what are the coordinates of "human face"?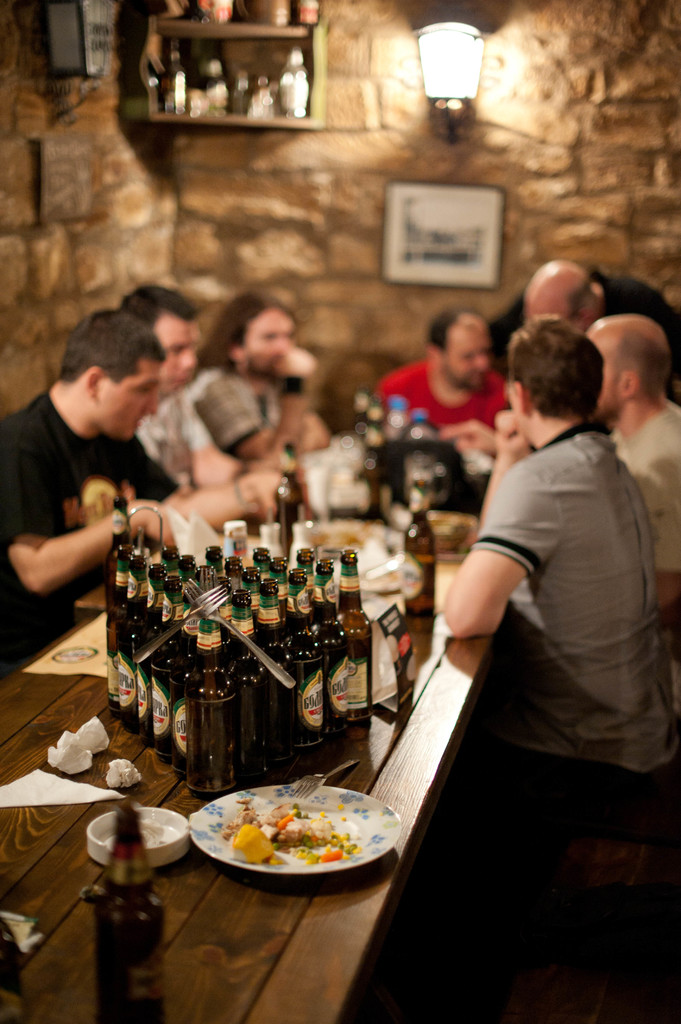
Rect(453, 326, 495, 378).
